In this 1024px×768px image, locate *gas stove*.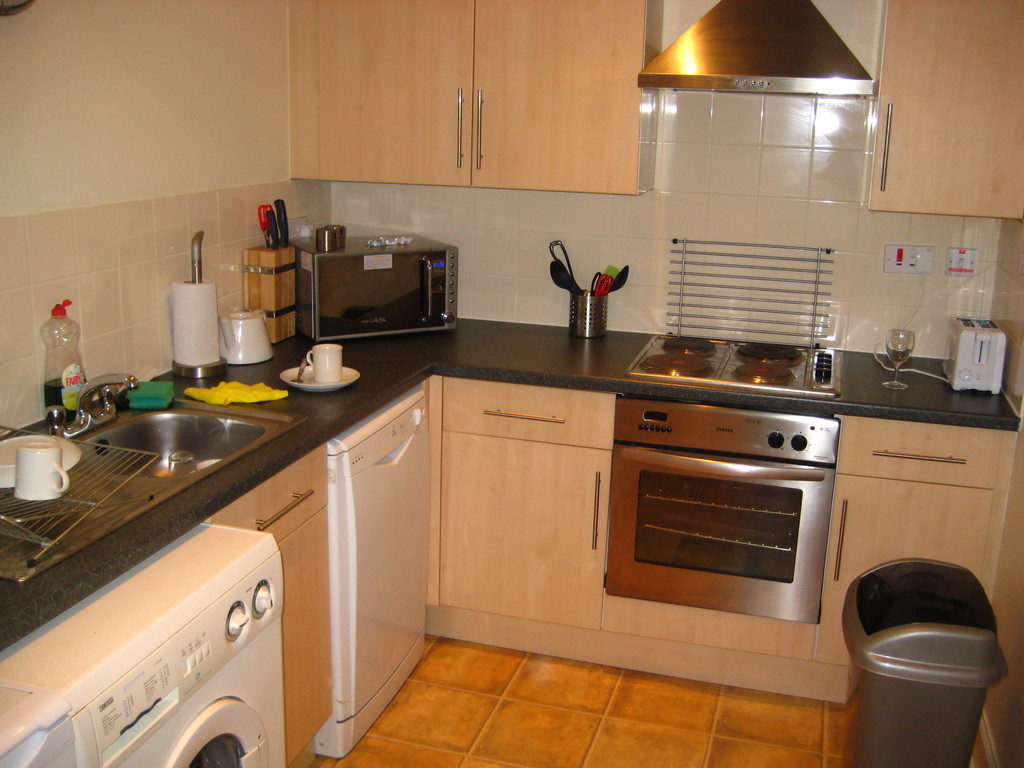
Bounding box: bbox=(628, 331, 834, 392).
